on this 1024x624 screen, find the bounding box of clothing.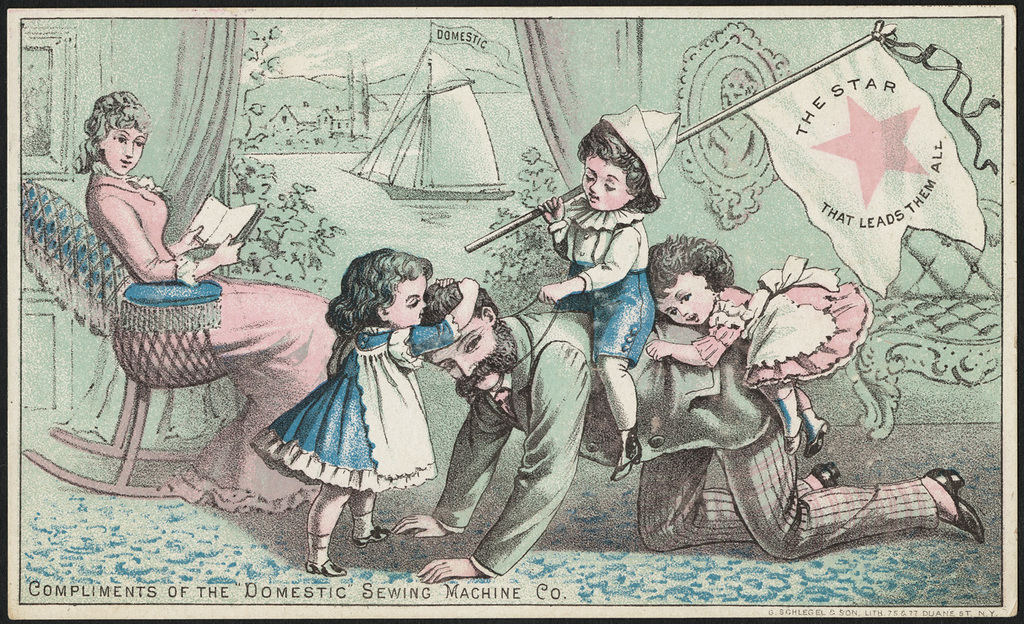
Bounding box: detection(692, 264, 870, 397).
